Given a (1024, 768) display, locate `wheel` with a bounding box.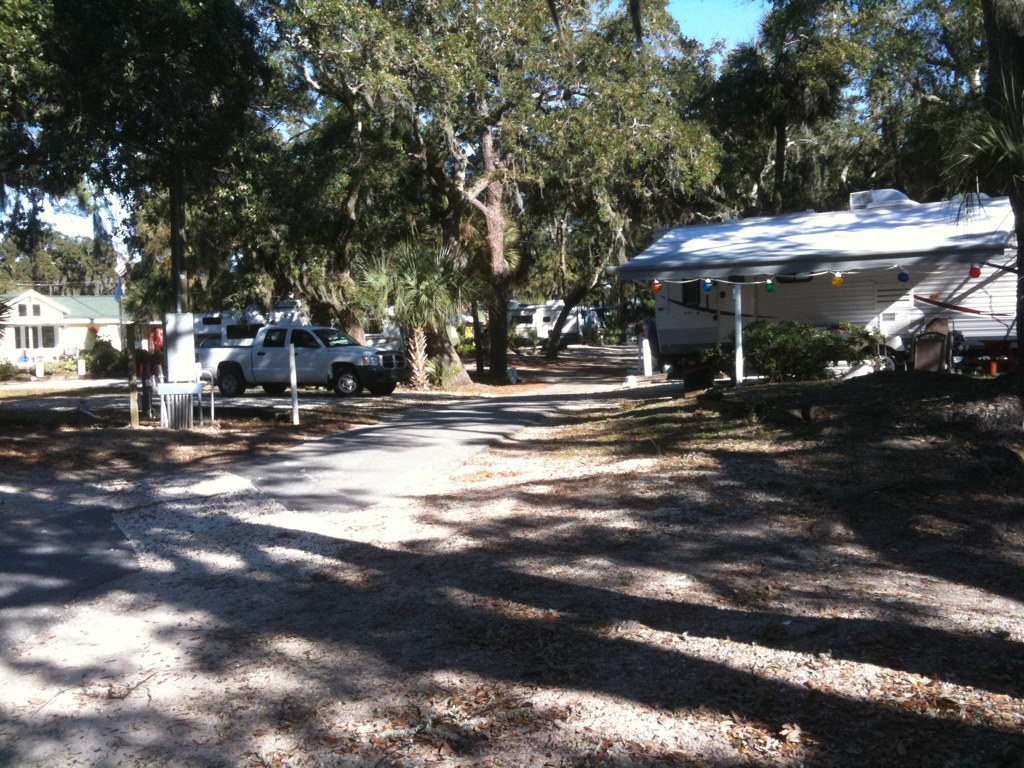
Located: <bbox>362, 375, 393, 401</bbox>.
